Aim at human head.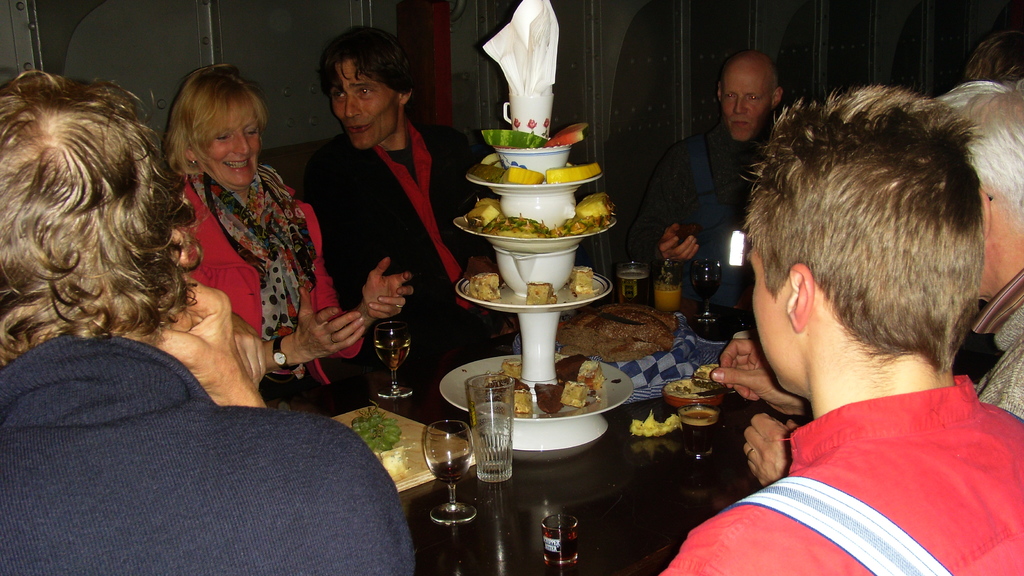
Aimed at bbox(964, 26, 1023, 81).
